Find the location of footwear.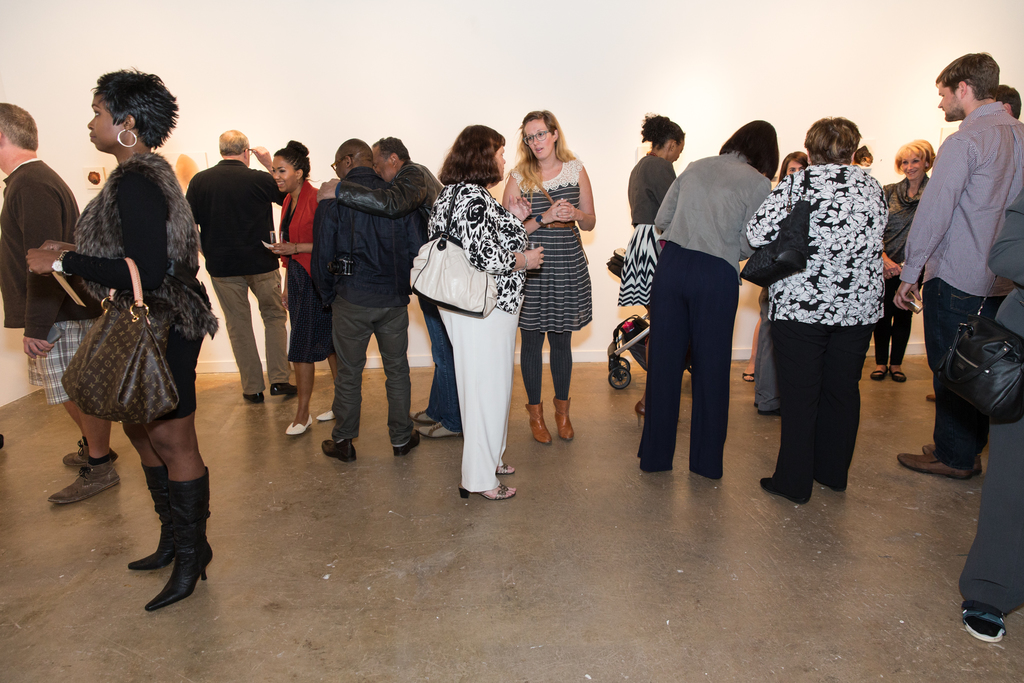
Location: (924,441,980,473).
